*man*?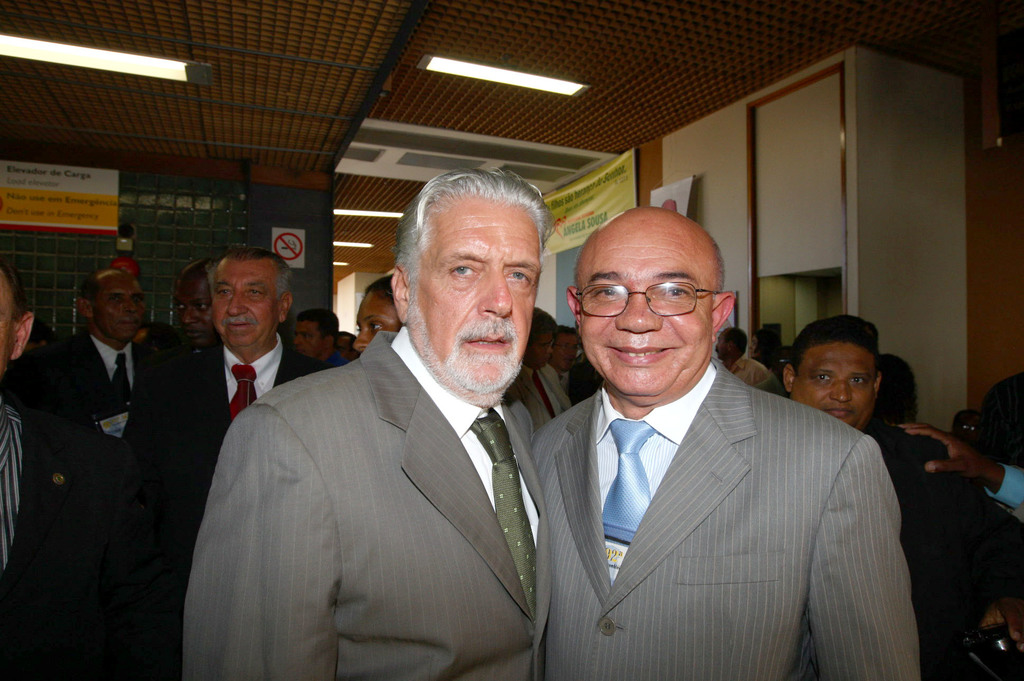
bbox=[529, 206, 922, 680]
